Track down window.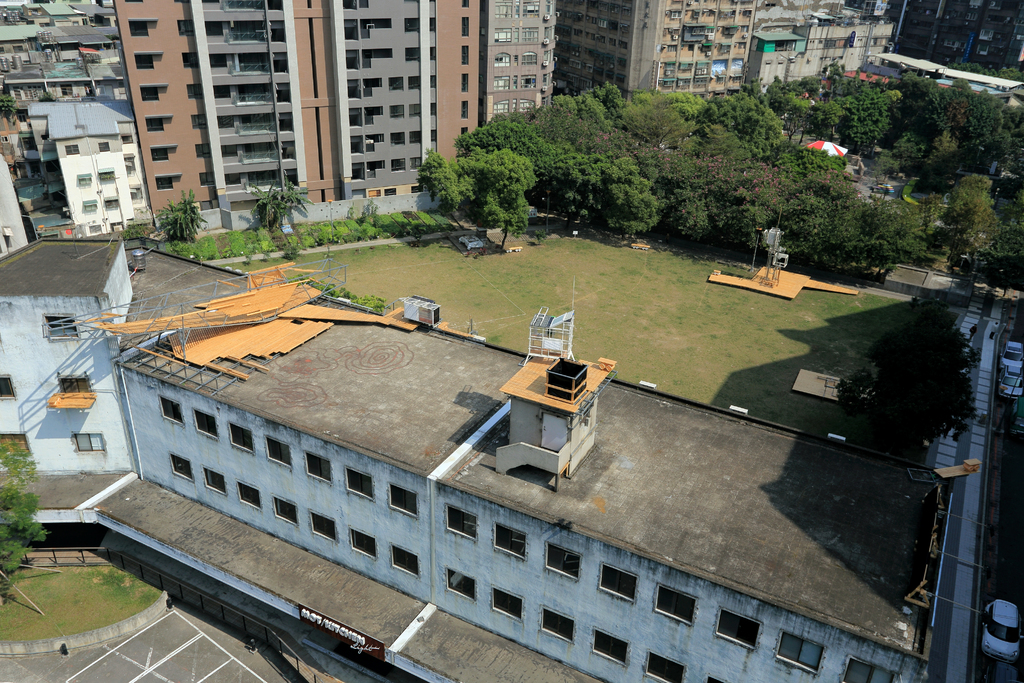
Tracked to {"x1": 678, "y1": 78, "x2": 691, "y2": 86}.
